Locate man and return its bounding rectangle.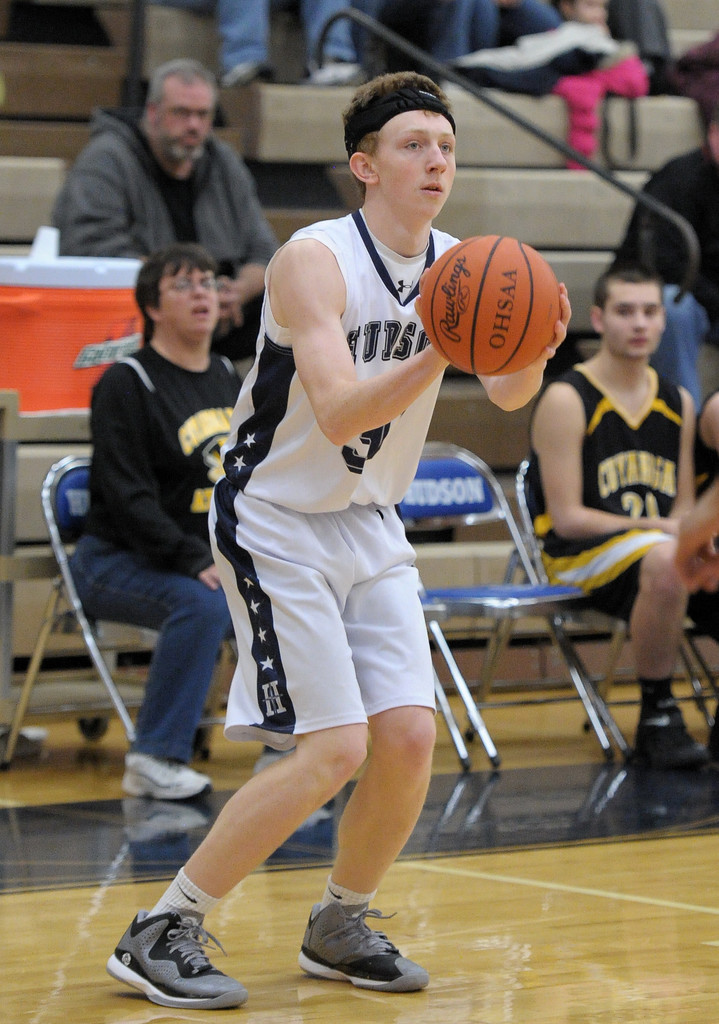
<box>69,239,338,810</box>.
